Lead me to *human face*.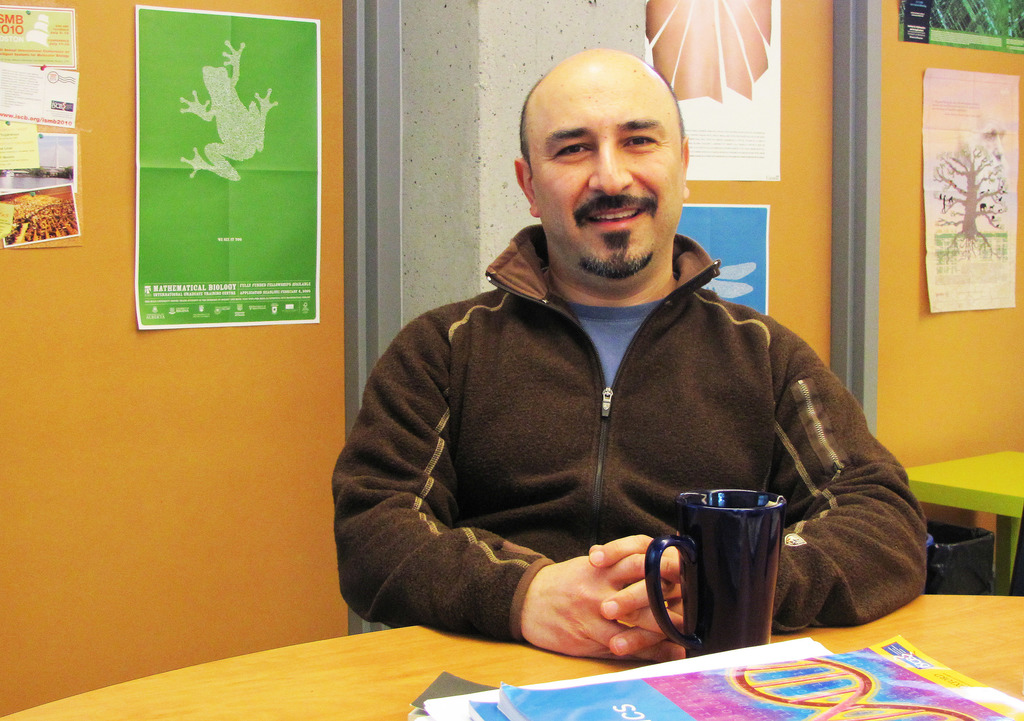
Lead to 531:72:684:276.
